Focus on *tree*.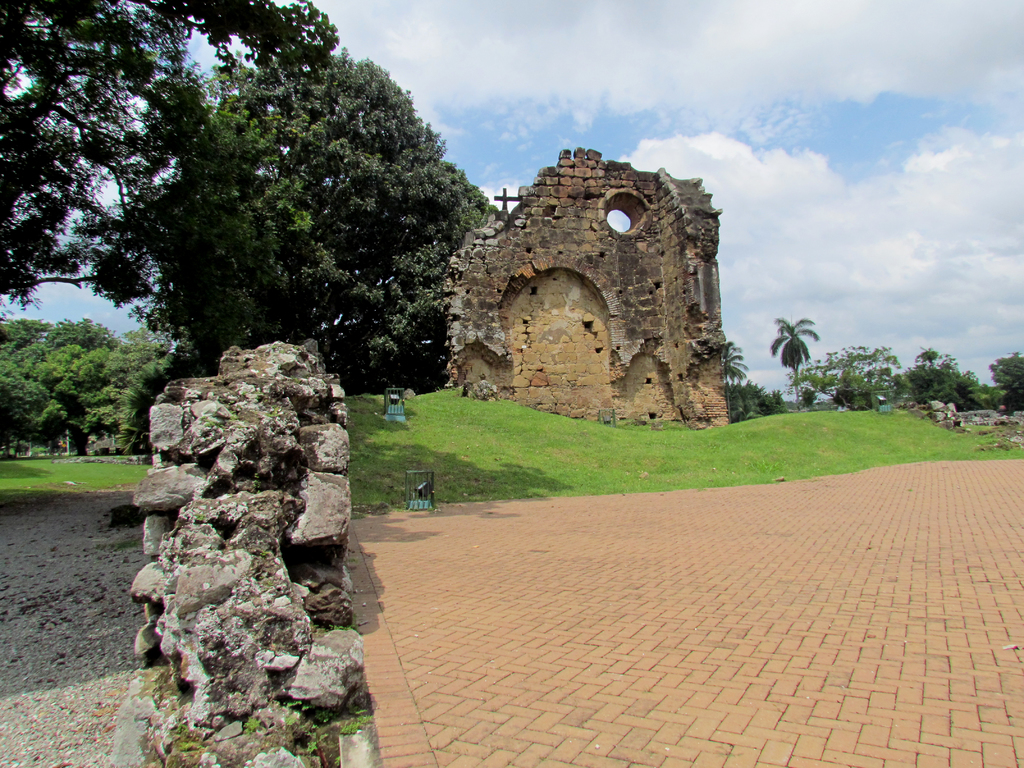
Focused at box(747, 378, 789, 415).
